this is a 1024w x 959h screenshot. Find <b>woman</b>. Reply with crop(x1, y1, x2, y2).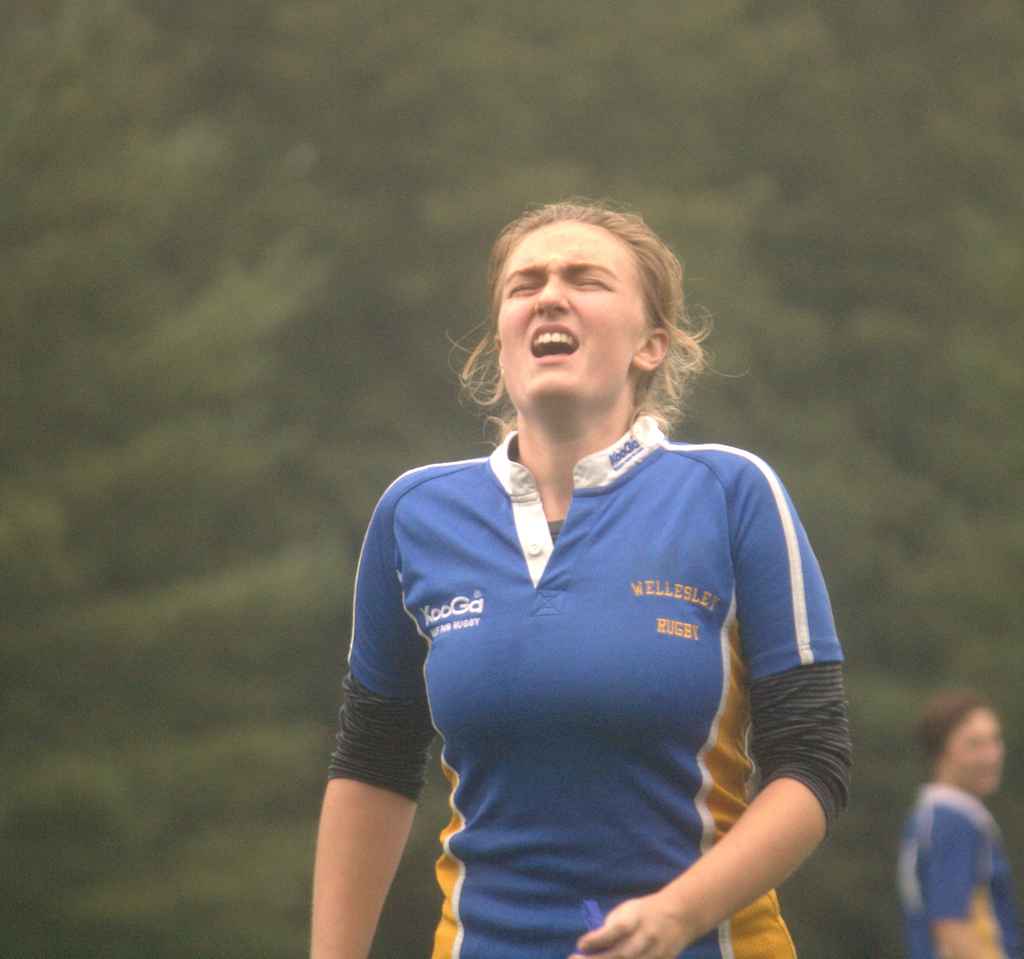
crop(298, 179, 866, 958).
